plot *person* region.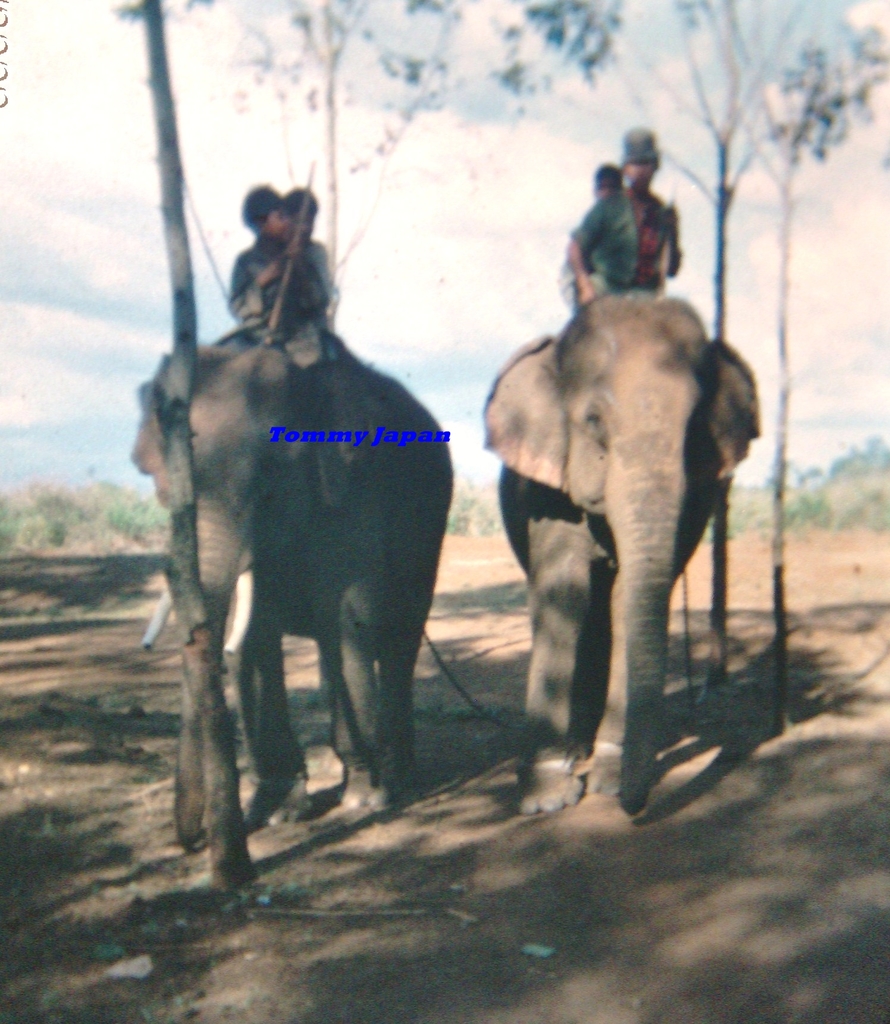
Plotted at (x1=225, y1=185, x2=314, y2=364).
